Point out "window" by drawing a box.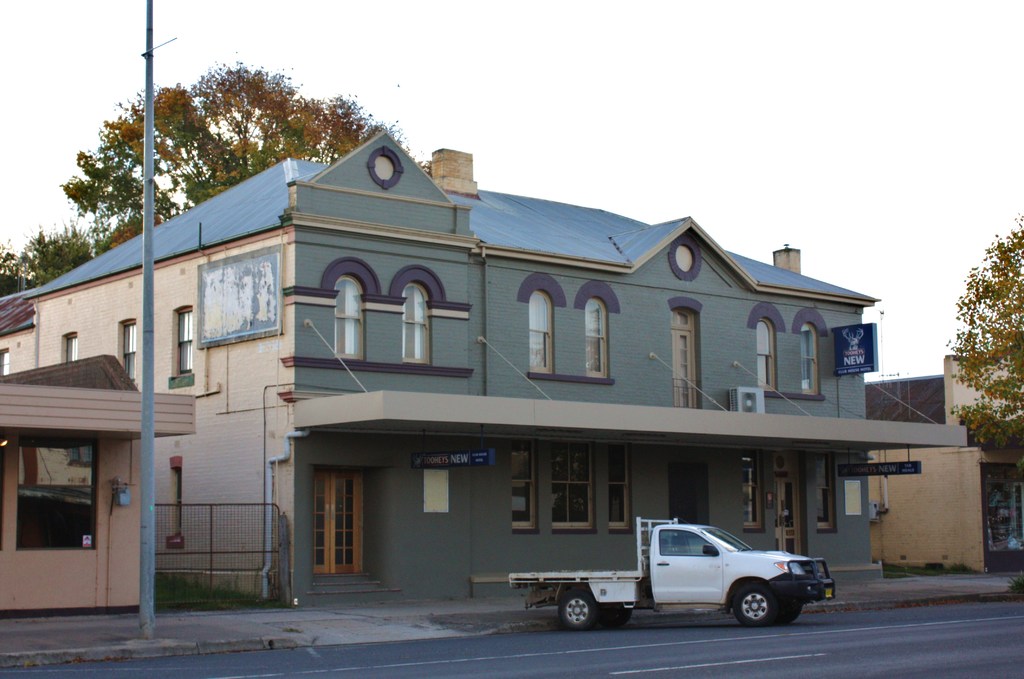
739,454,756,527.
